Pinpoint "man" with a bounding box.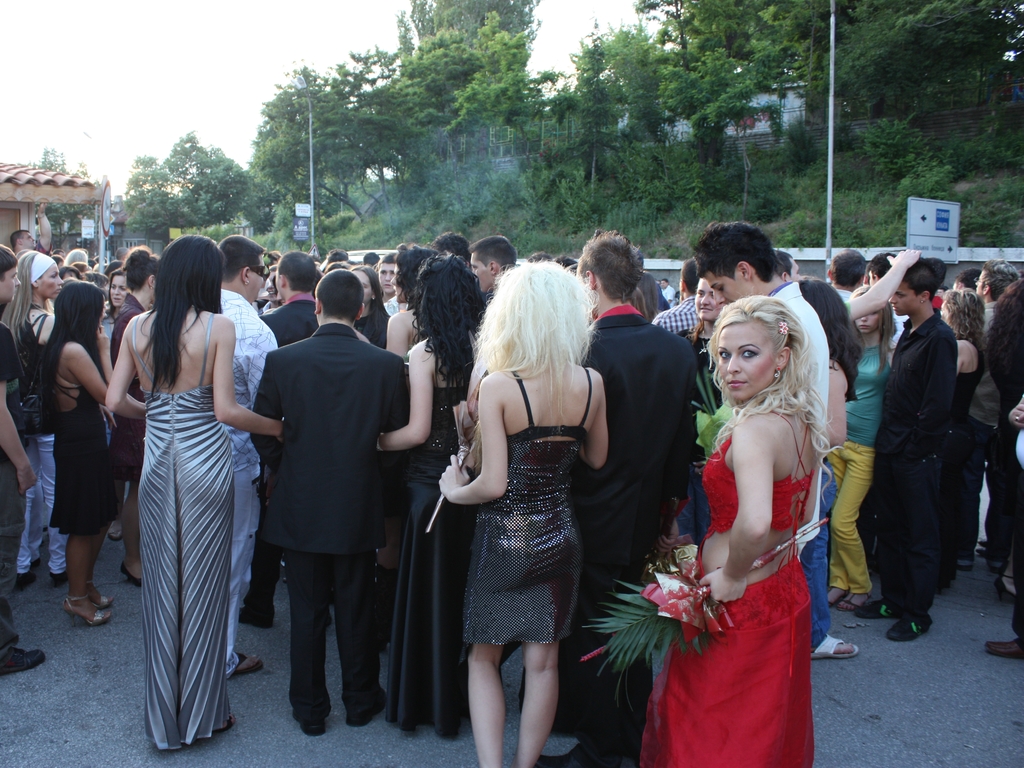
x1=821, y1=250, x2=866, y2=308.
